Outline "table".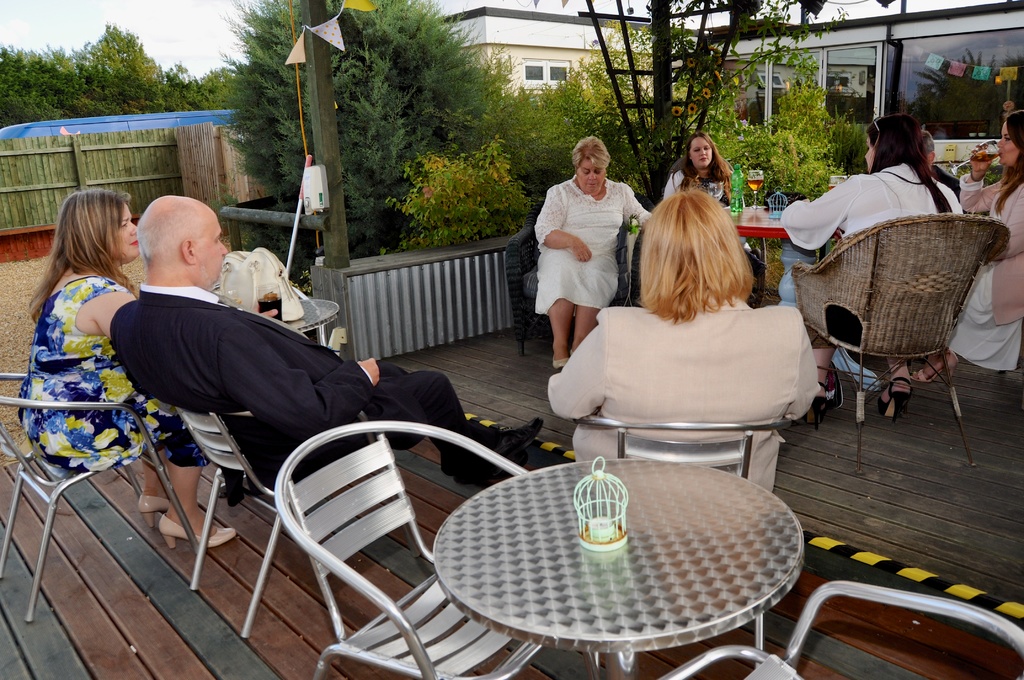
Outline: bbox(430, 452, 806, 677).
